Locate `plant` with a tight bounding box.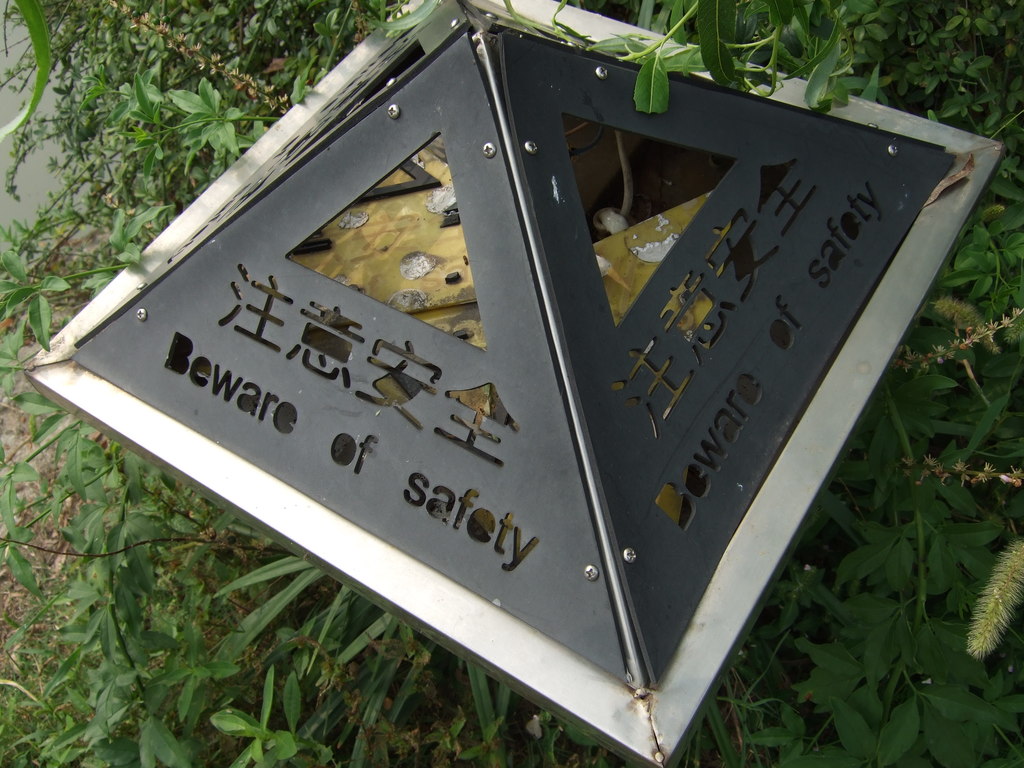
bbox=[252, 0, 963, 138].
